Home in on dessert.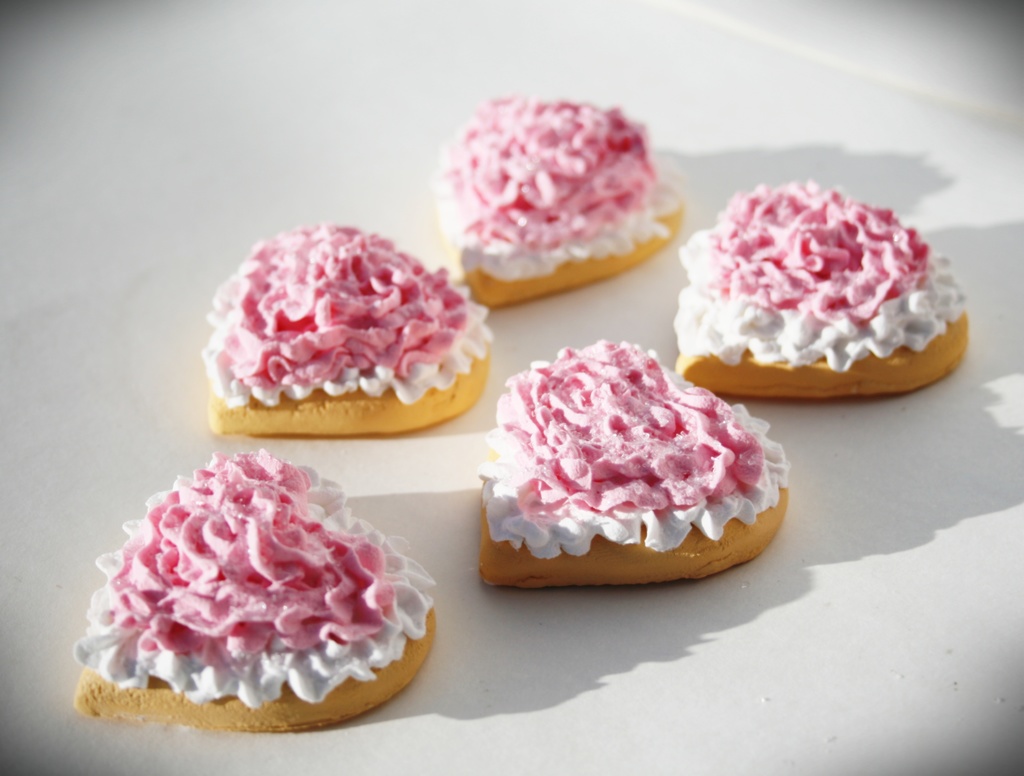
Homed in at l=70, t=453, r=450, b=740.
